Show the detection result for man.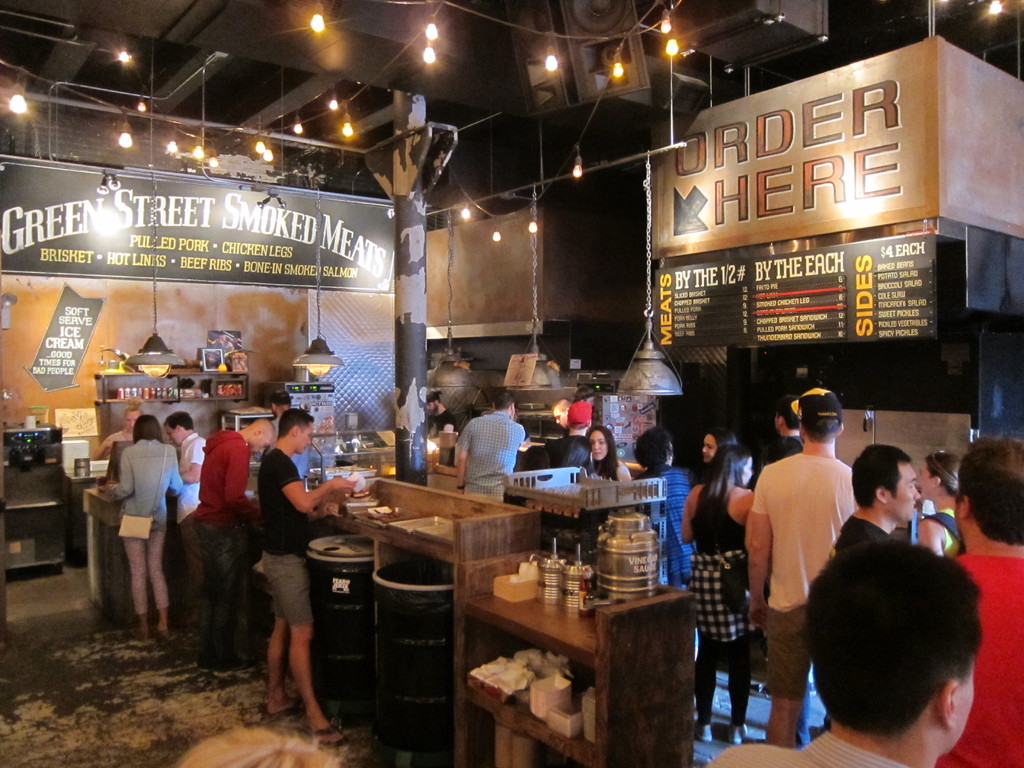
BBox(746, 399, 871, 718).
